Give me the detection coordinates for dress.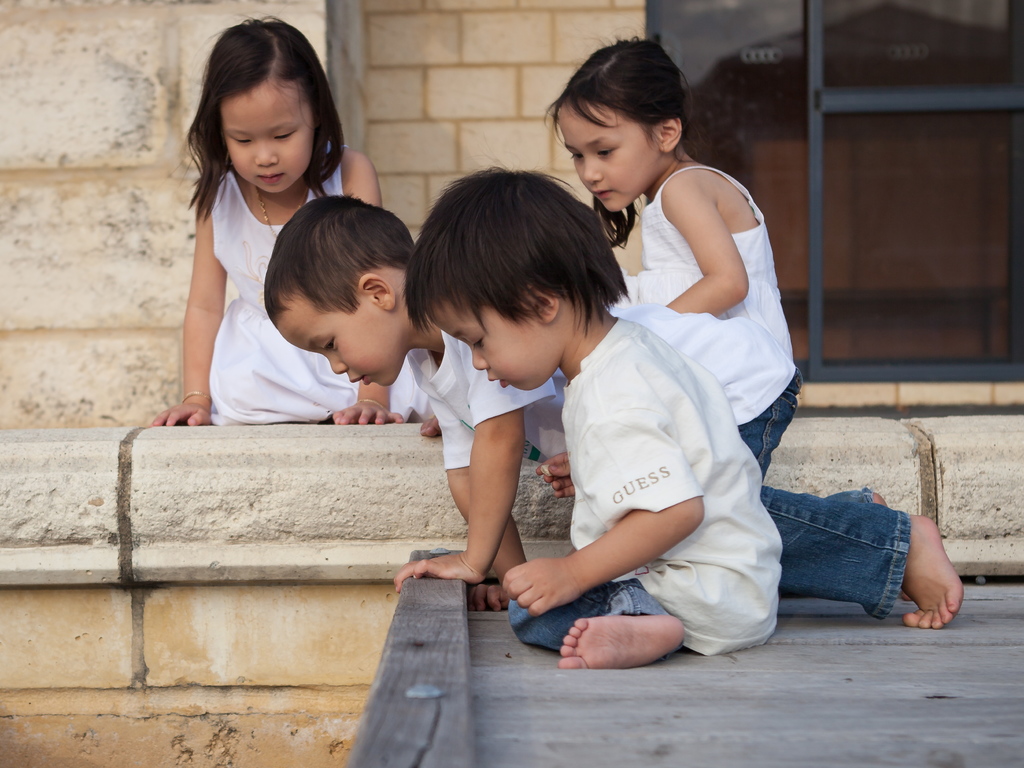
pyautogui.locateOnScreen(198, 133, 428, 425).
